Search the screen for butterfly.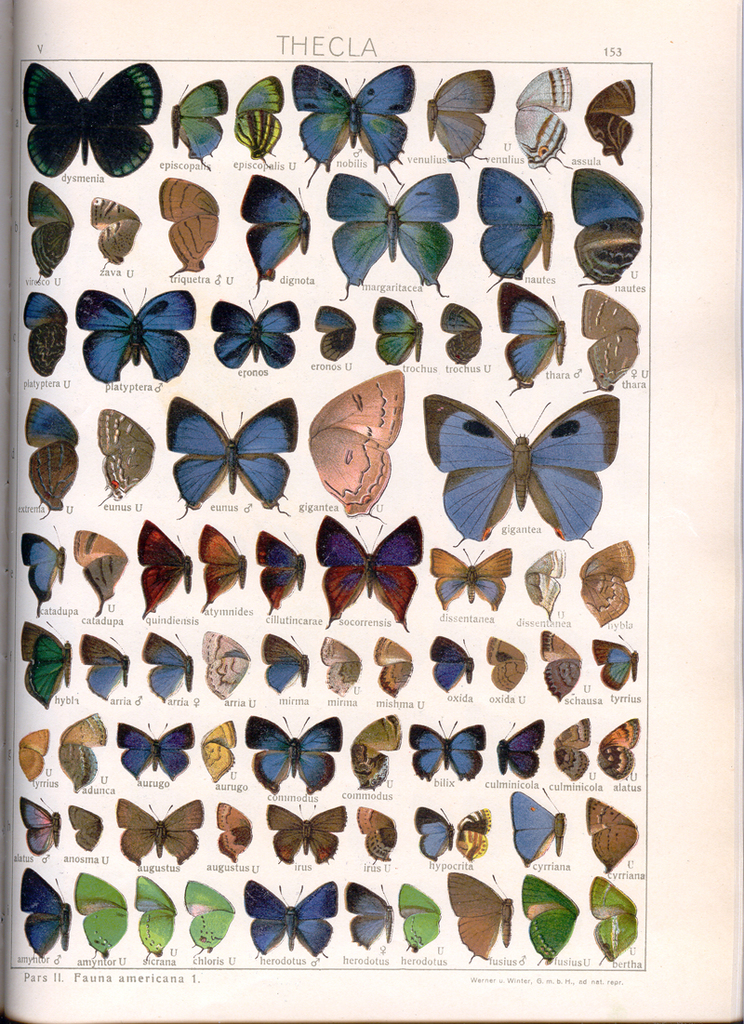
Found at locate(170, 394, 300, 520).
